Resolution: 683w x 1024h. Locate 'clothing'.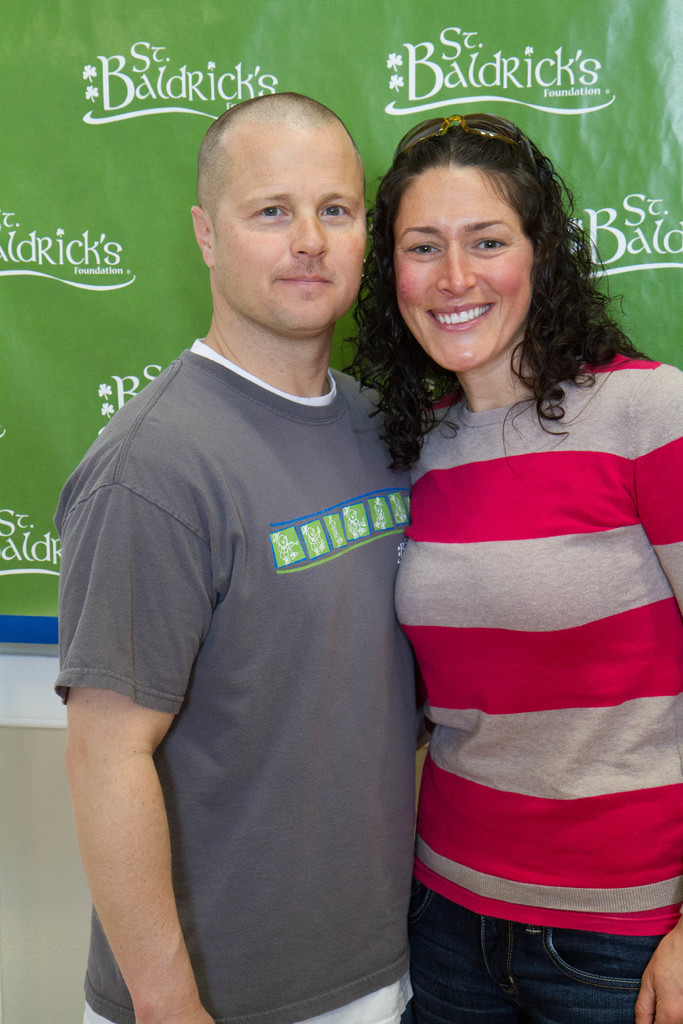
pyautogui.locateOnScreen(399, 341, 662, 972).
